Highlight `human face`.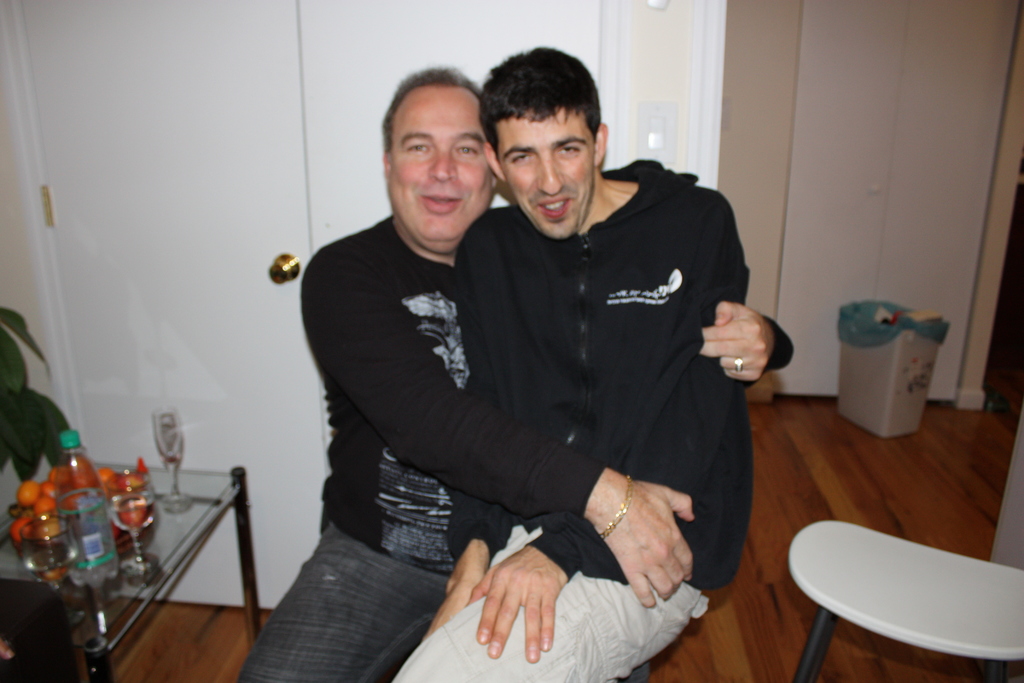
Highlighted region: BBox(498, 110, 596, 239).
